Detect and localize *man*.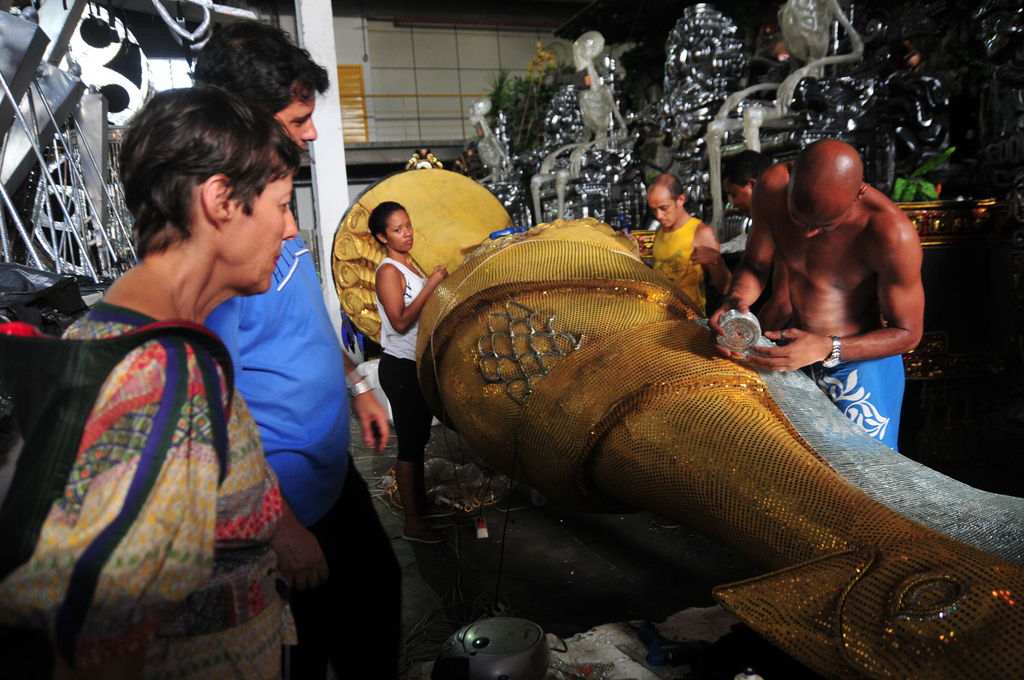
Localized at box(634, 170, 723, 318).
